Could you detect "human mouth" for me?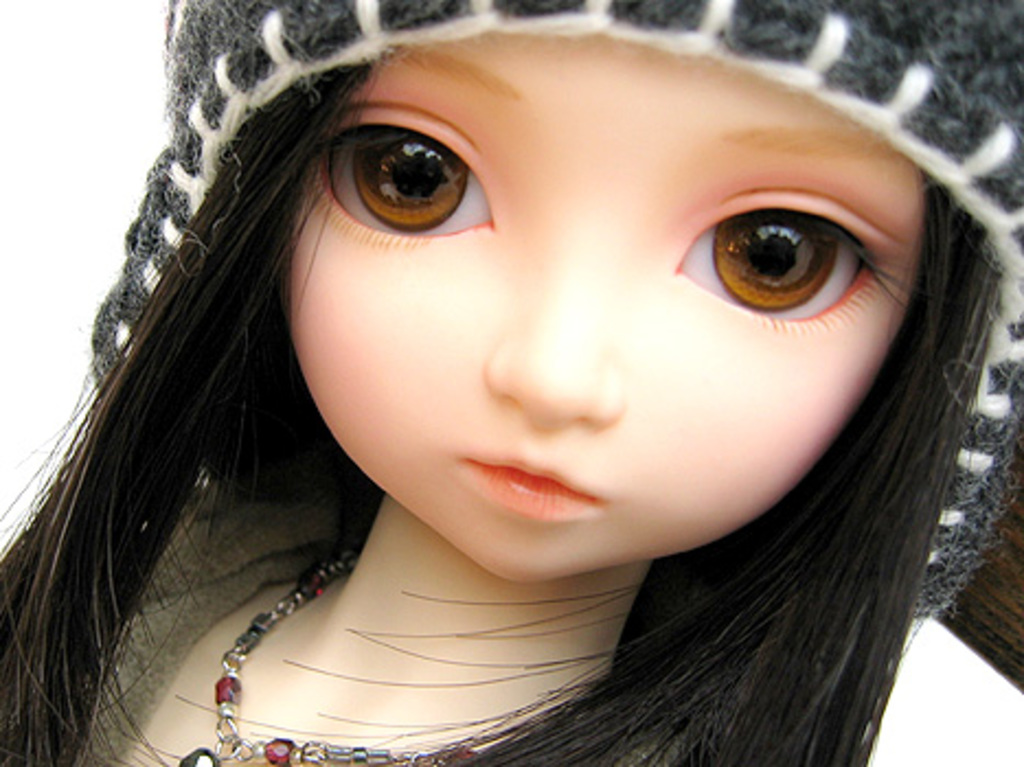
Detection result: (456, 451, 618, 533).
